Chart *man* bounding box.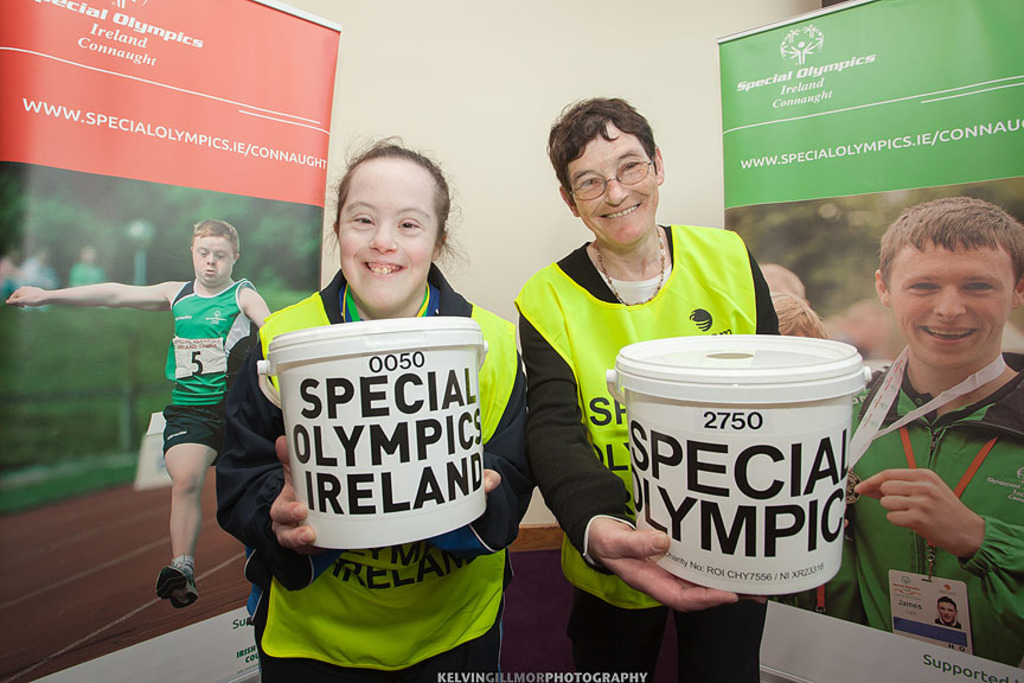
Charted: detection(9, 219, 274, 606).
